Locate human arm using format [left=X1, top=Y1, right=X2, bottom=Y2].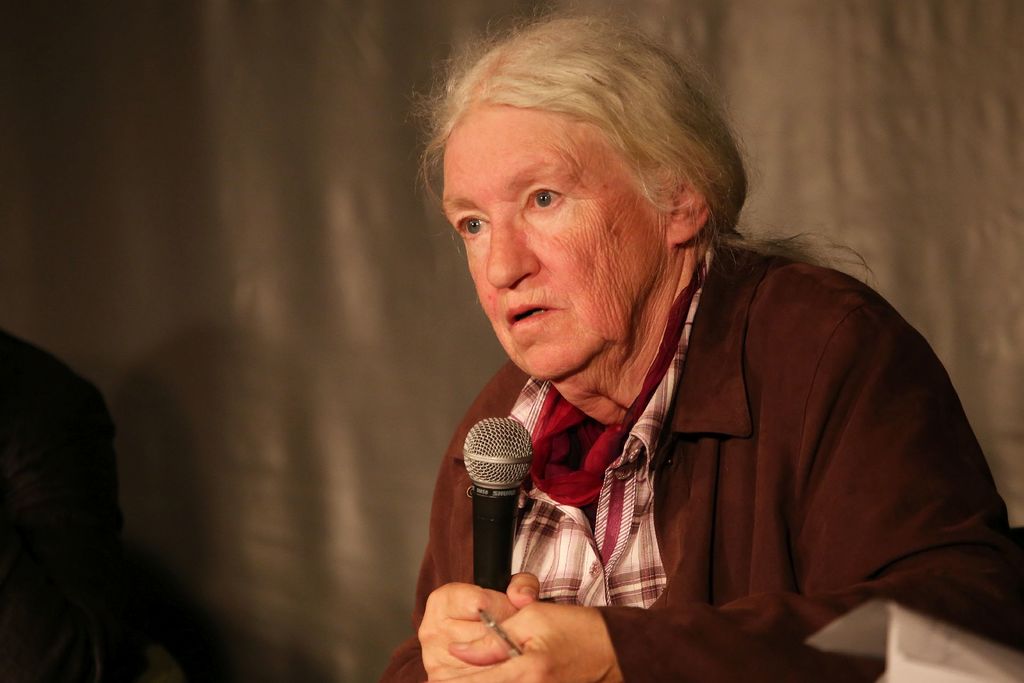
[left=426, top=304, right=1022, bottom=682].
